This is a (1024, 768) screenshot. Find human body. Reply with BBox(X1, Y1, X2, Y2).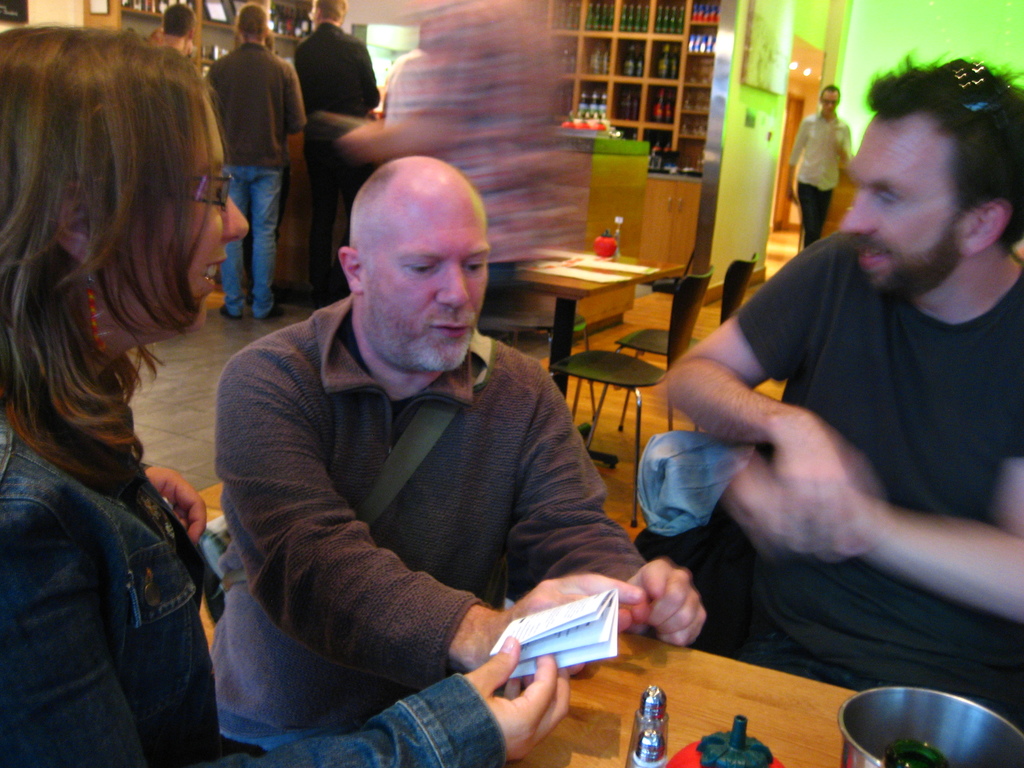
BBox(0, 387, 570, 767).
